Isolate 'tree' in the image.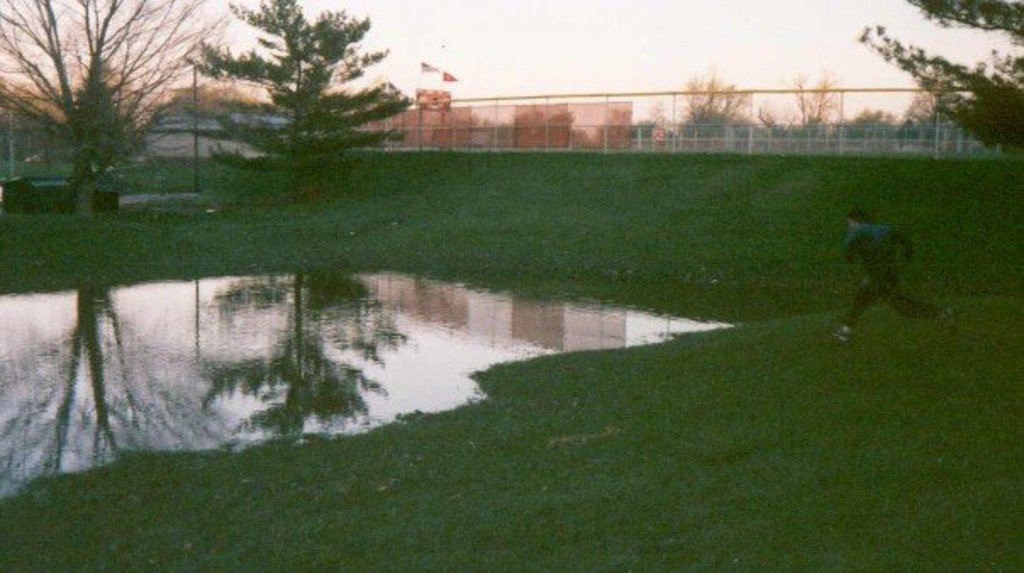
Isolated region: box=[883, 75, 971, 149].
